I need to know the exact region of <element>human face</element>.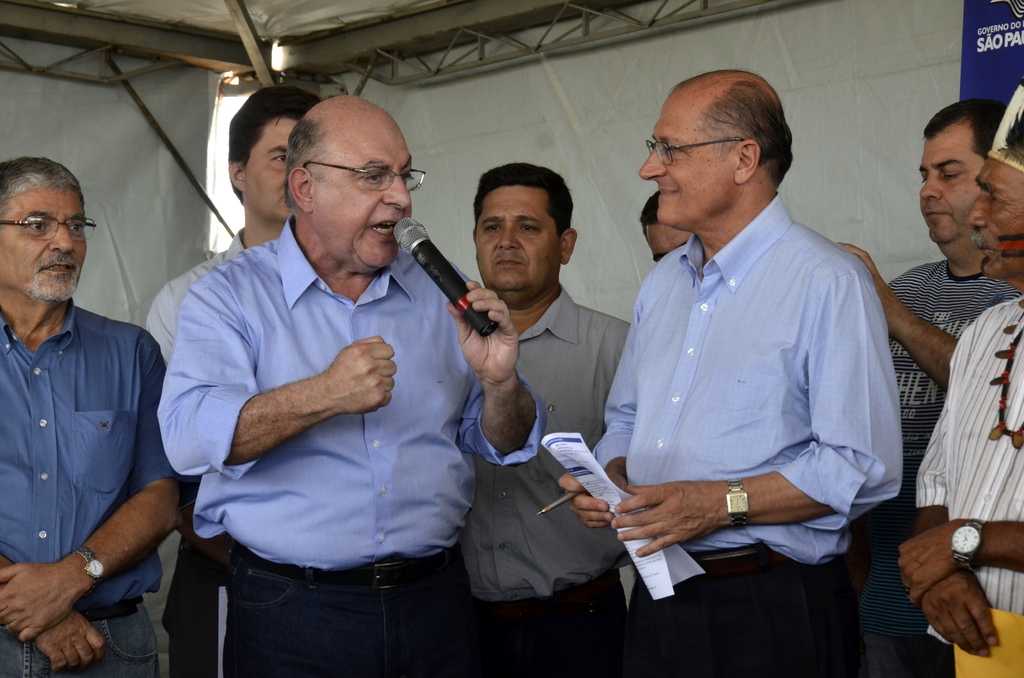
Region: {"x1": 248, "y1": 117, "x2": 303, "y2": 223}.
